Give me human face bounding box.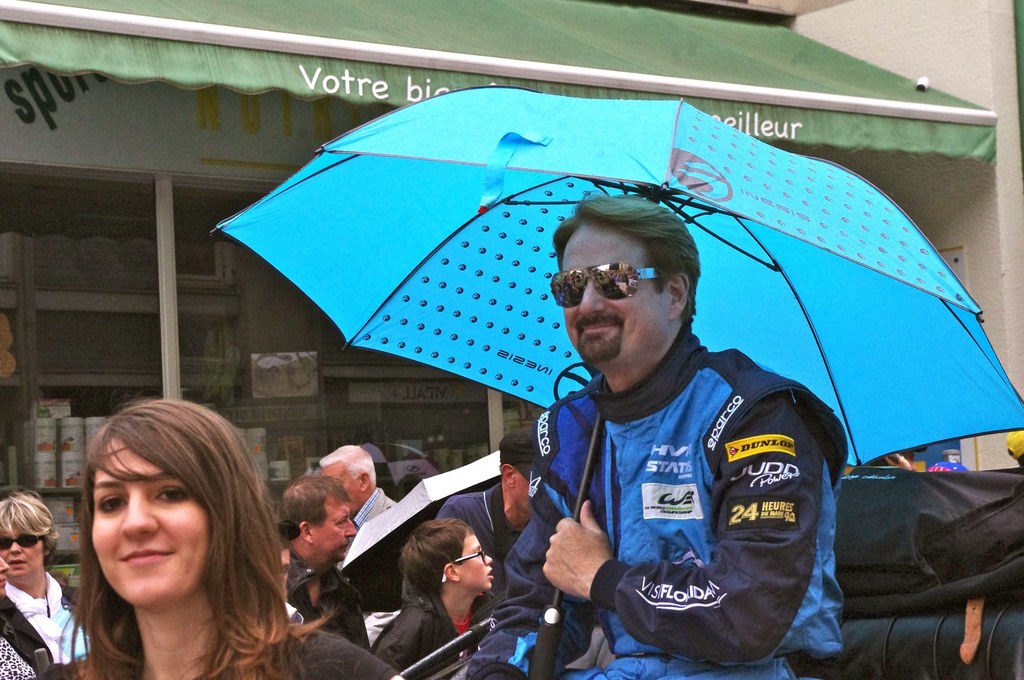
x1=84, y1=424, x2=212, y2=608.
